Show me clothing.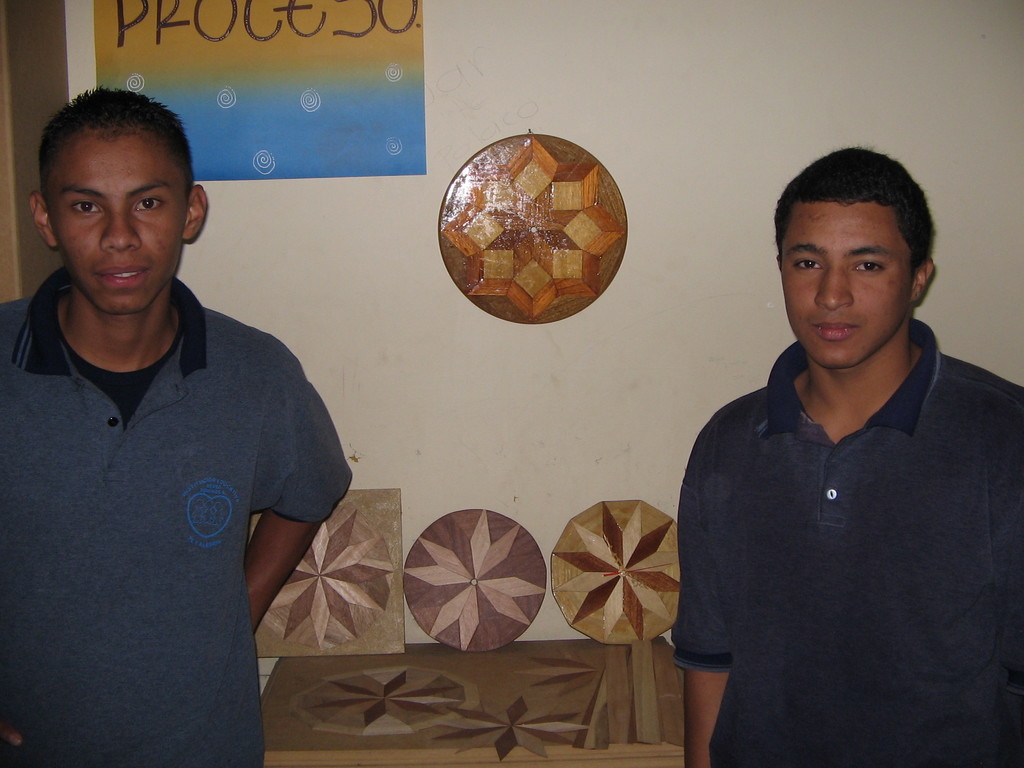
clothing is here: x1=672, y1=321, x2=1023, y2=767.
